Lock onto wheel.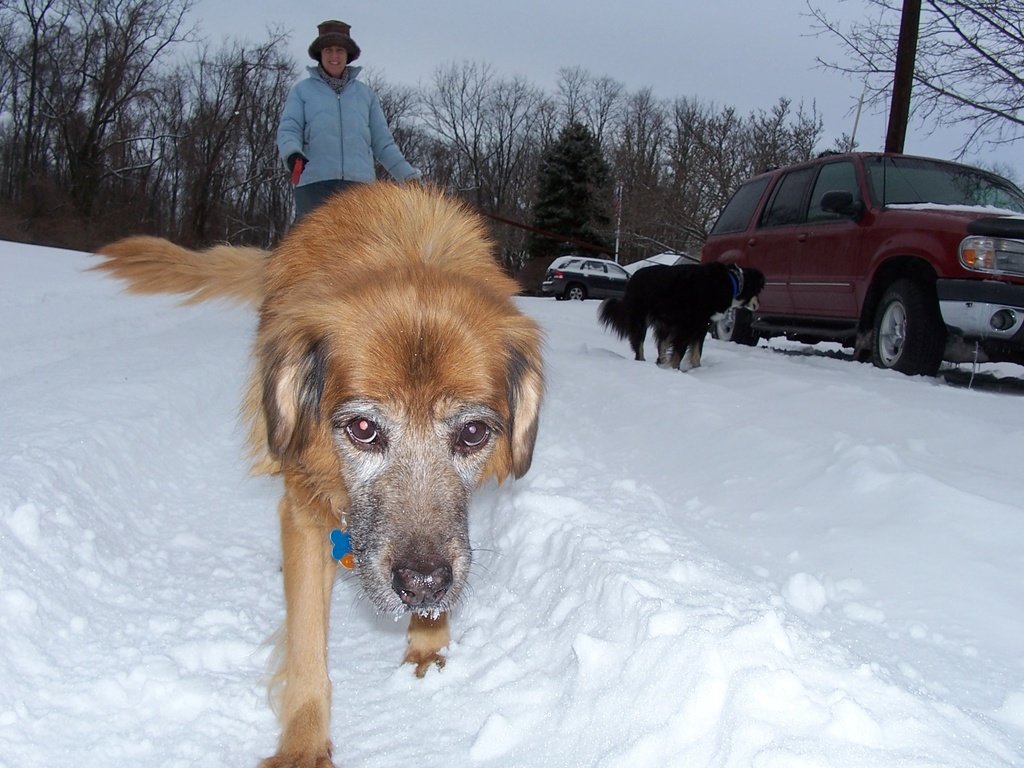
Locked: <region>568, 284, 581, 305</region>.
